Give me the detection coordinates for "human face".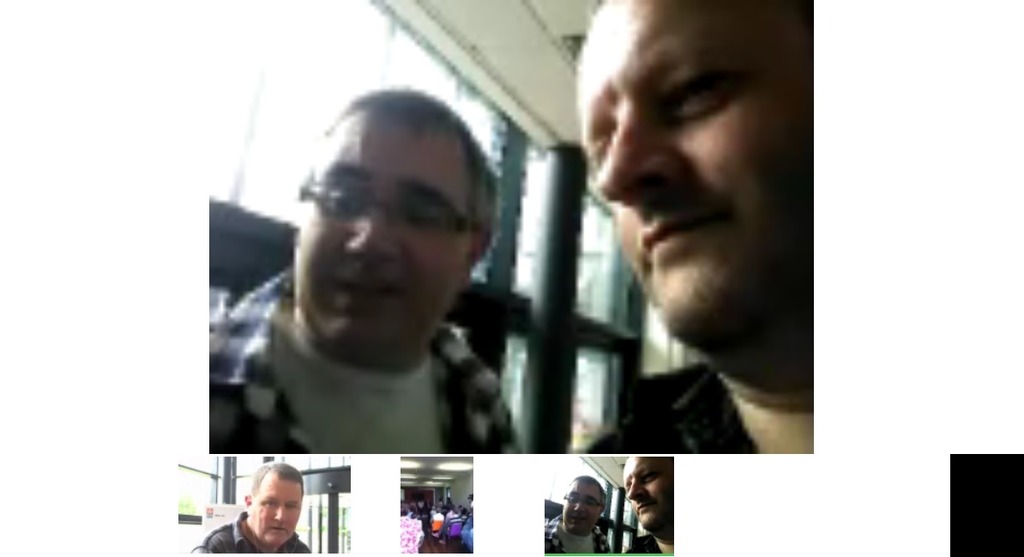
[250, 471, 300, 545].
